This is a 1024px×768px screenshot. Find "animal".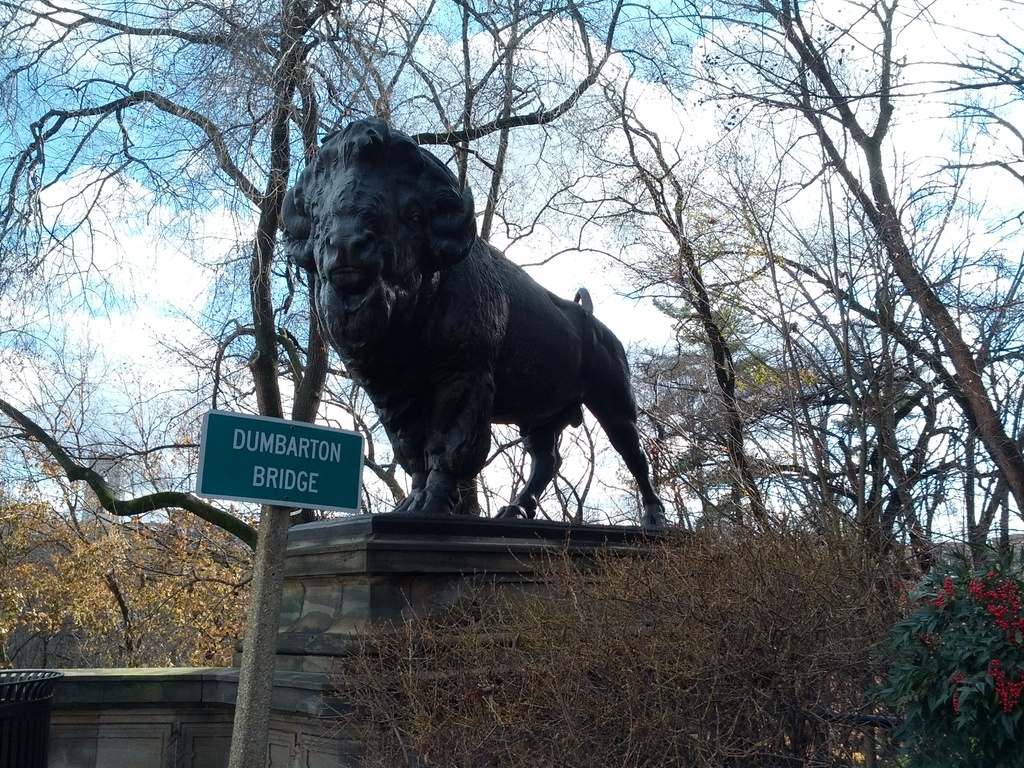
Bounding box: {"x1": 279, "y1": 122, "x2": 664, "y2": 532}.
